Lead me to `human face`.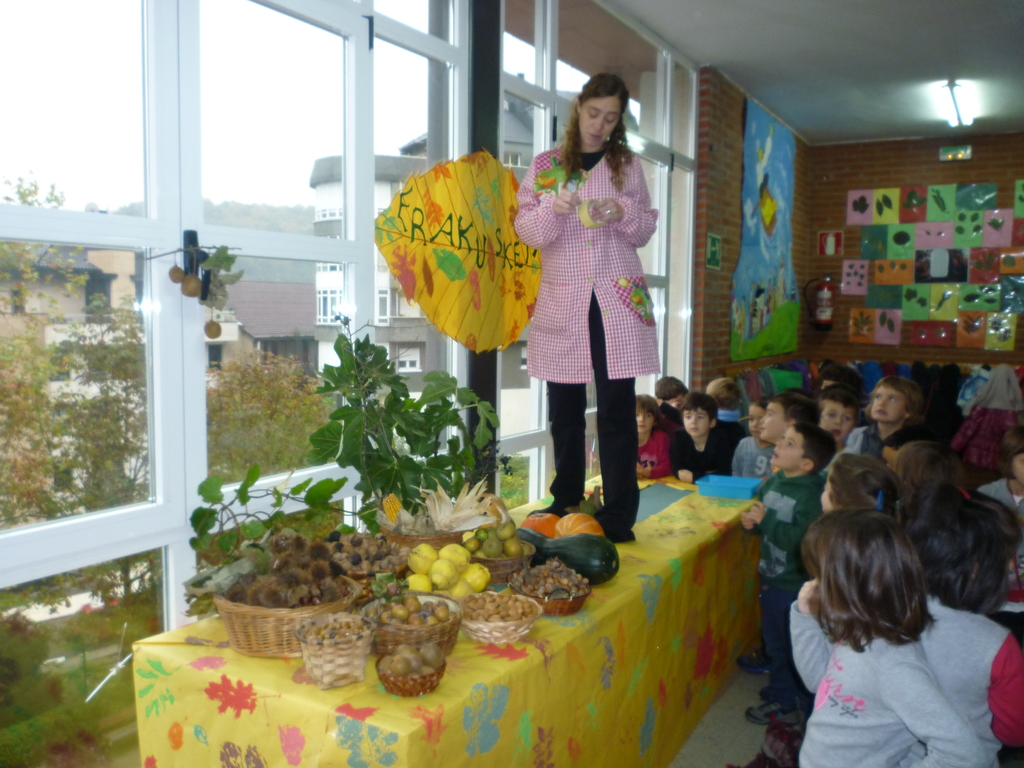
Lead to 821/401/852/437.
